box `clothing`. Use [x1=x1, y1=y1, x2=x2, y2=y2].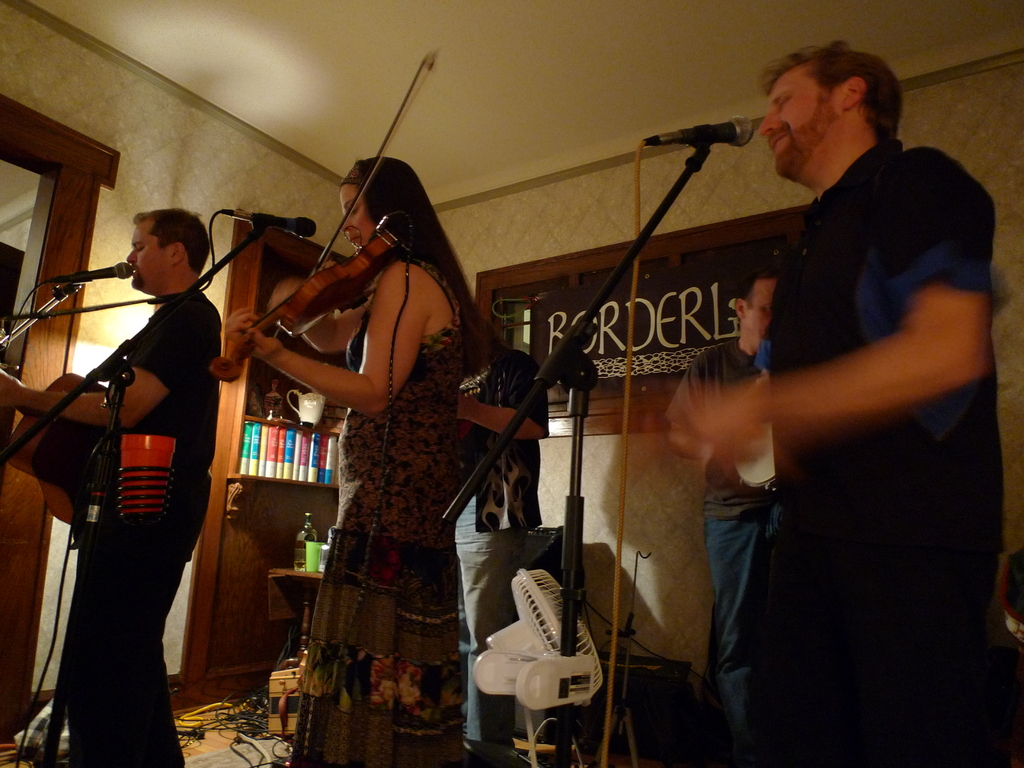
[x1=457, y1=341, x2=547, y2=742].
